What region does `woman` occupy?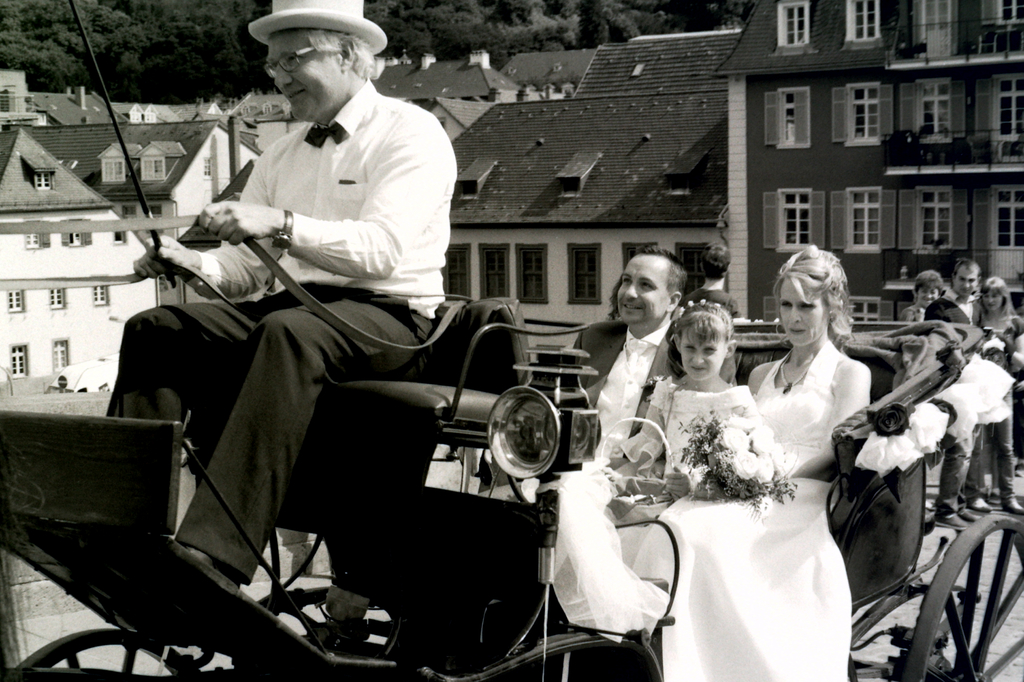
crop(897, 269, 950, 322).
